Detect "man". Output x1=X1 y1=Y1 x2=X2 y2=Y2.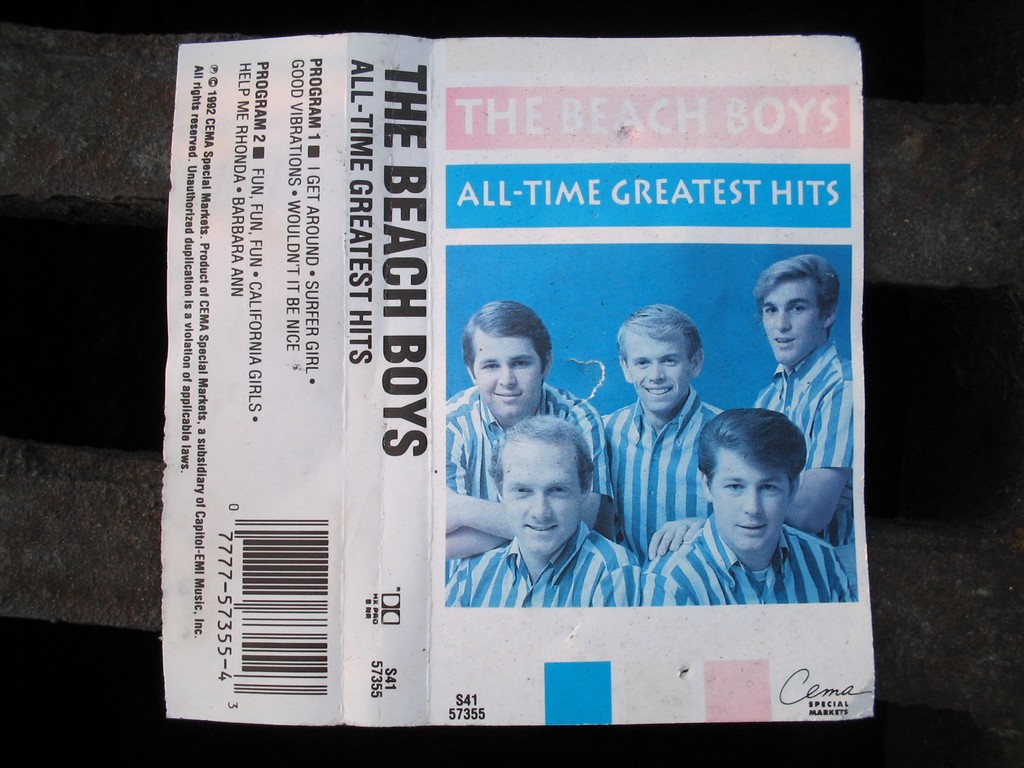
x1=637 y1=404 x2=857 y2=604.
